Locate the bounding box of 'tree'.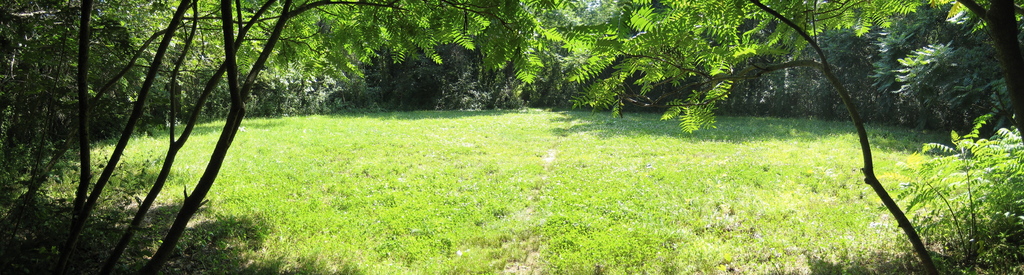
Bounding box: detection(374, 0, 1023, 269).
